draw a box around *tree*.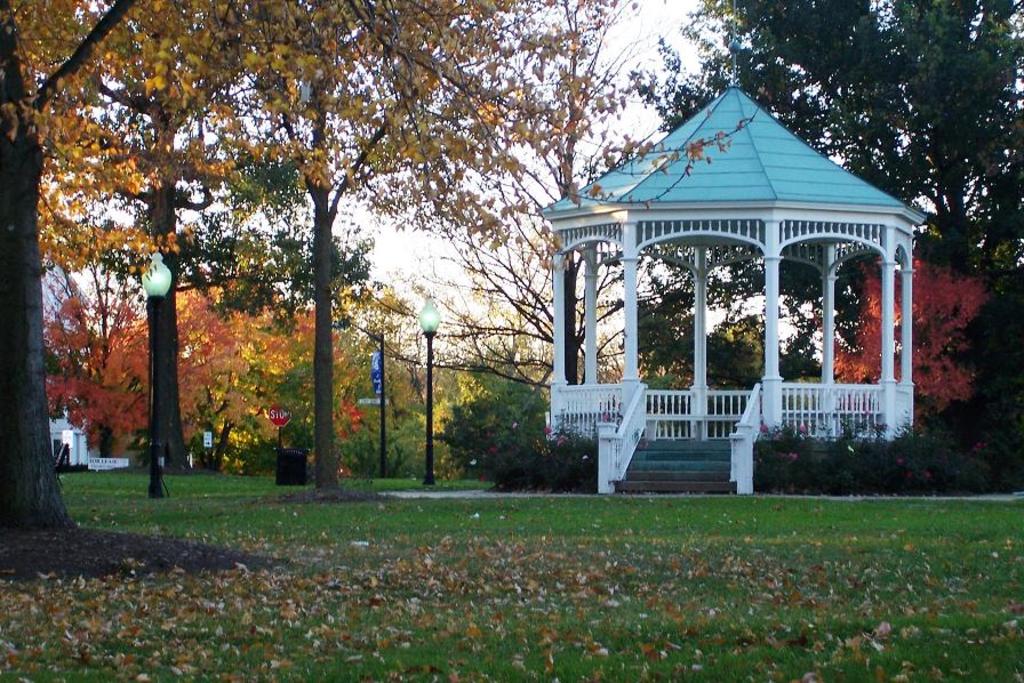
left=51, top=250, right=353, bottom=464.
